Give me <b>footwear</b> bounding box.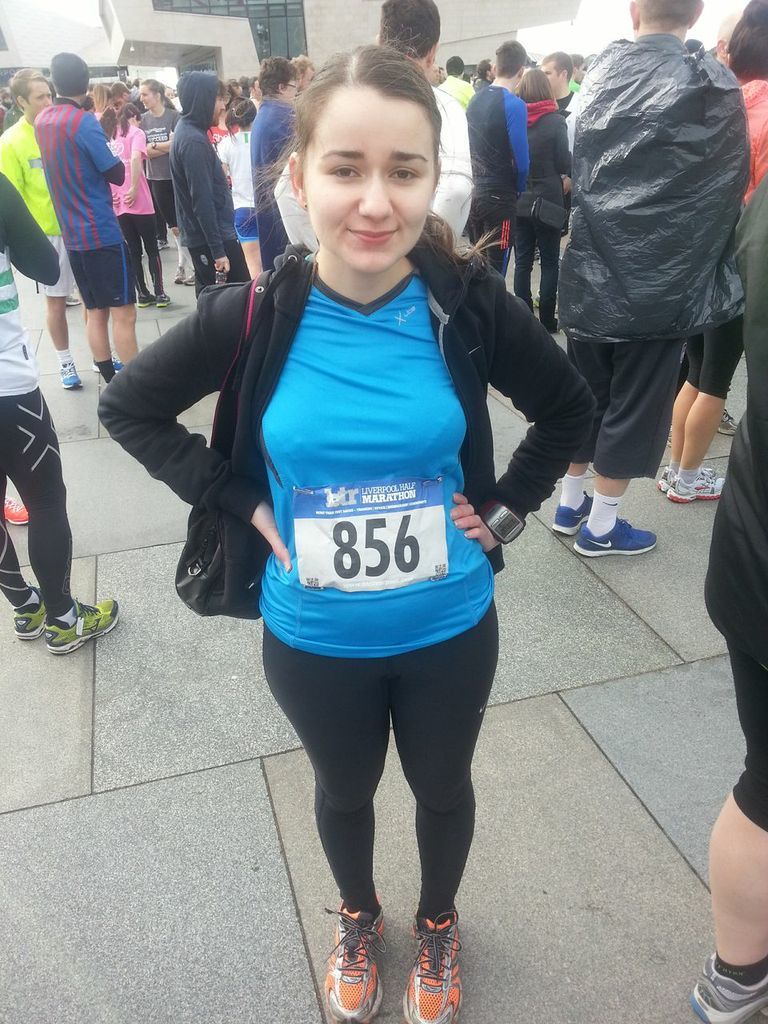
<box>553,489,599,533</box>.
